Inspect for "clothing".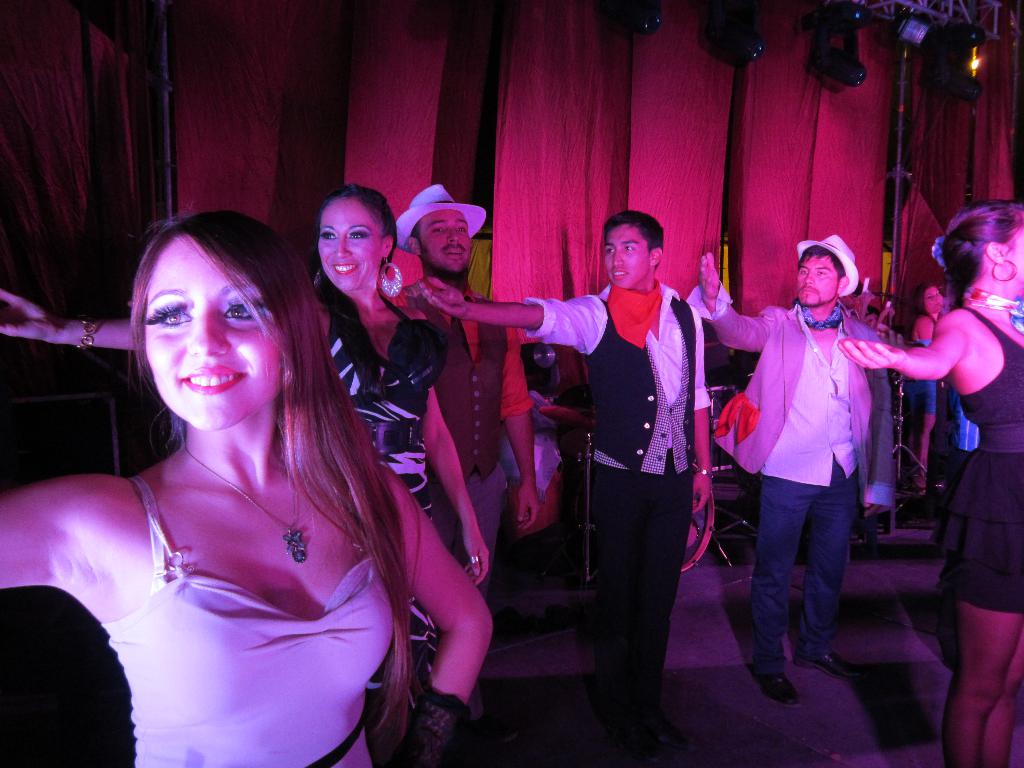
Inspection: [x1=70, y1=482, x2=404, y2=767].
